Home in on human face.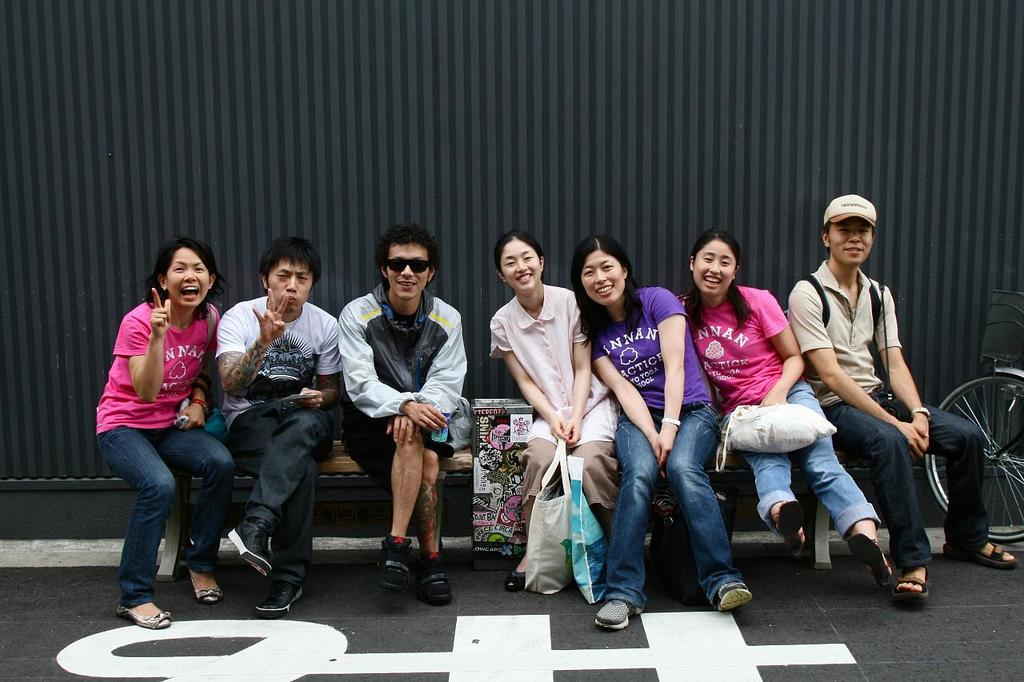
Homed in at 388,245,430,296.
